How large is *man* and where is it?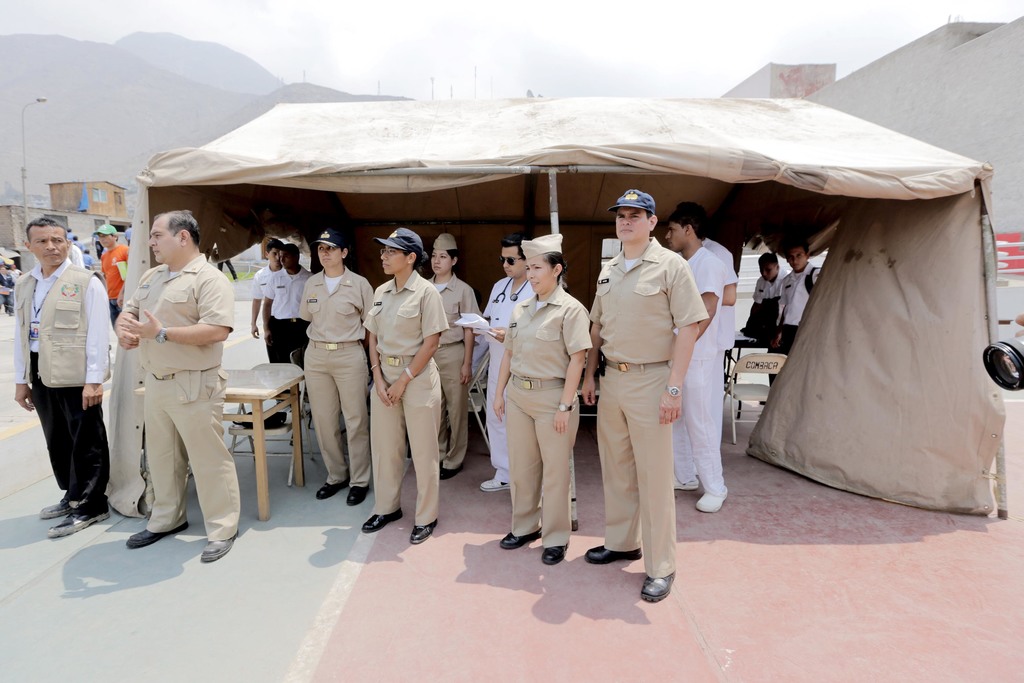
Bounding box: (480, 232, 536, 490).
